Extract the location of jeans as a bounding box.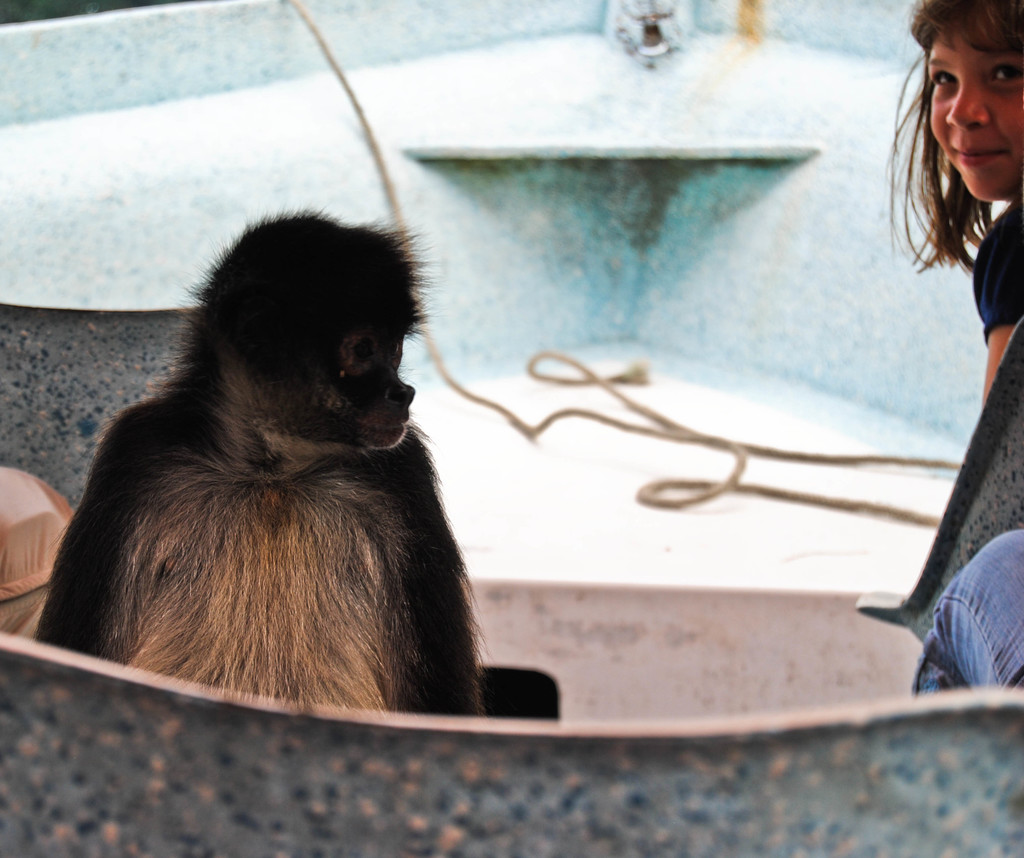
<box>881,542,1017,716</box>.
